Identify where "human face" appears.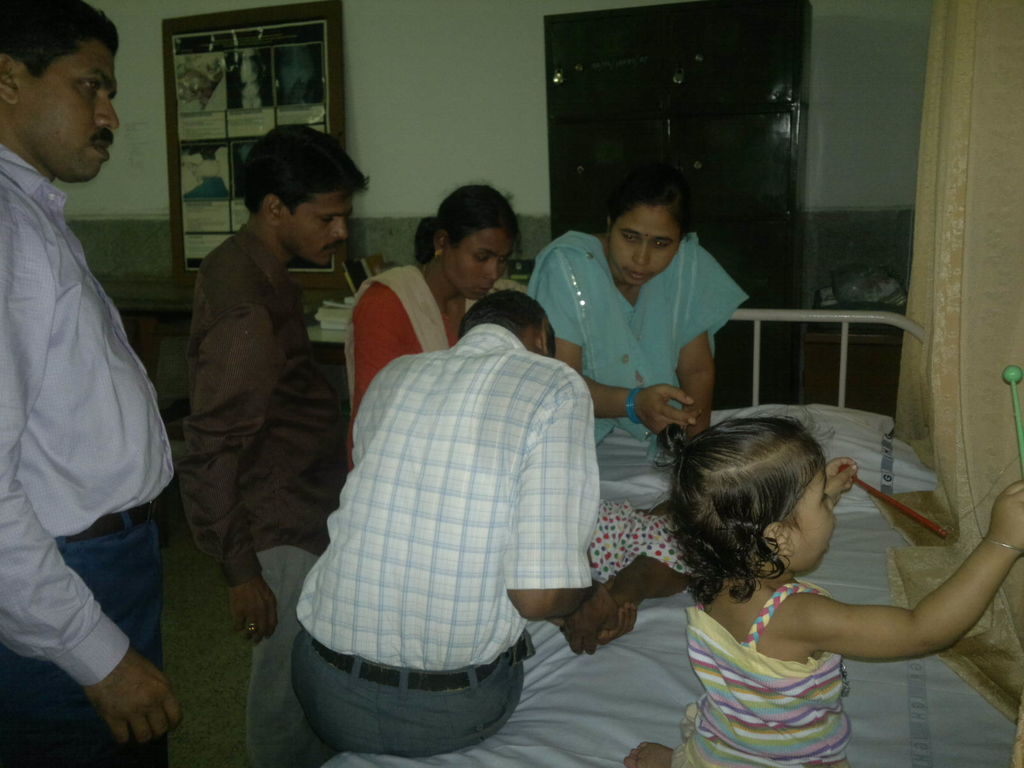
Appears at BBox(278, 182, 355, 266).
